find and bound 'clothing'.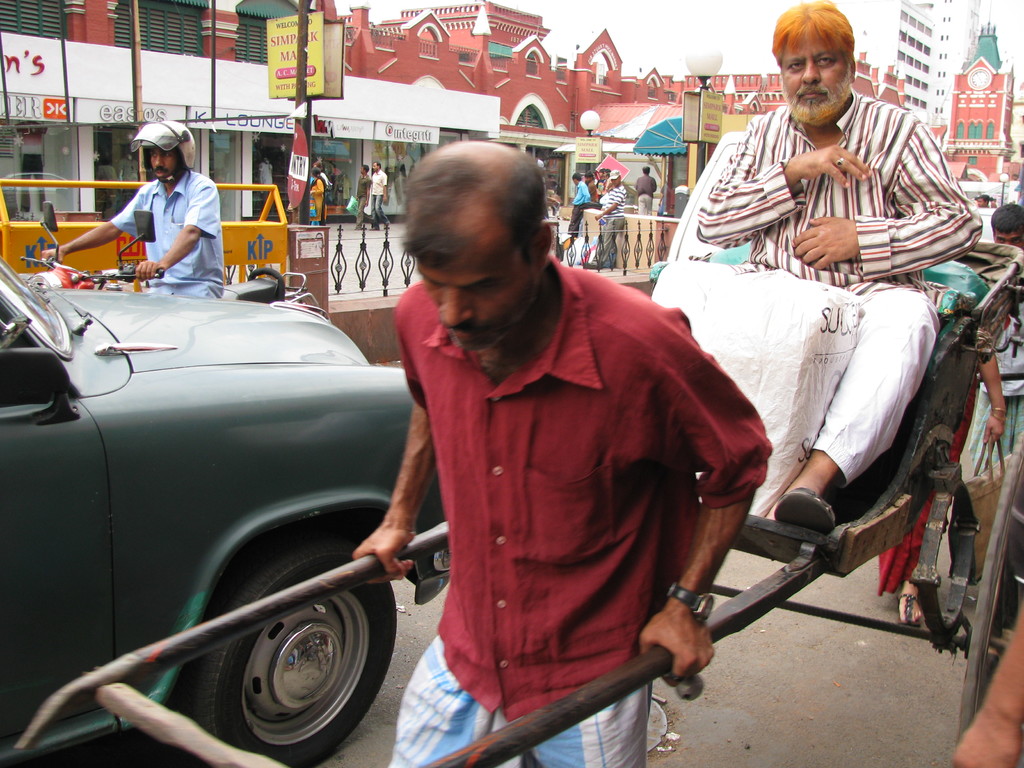
Bound: 963 303 1023 475.
